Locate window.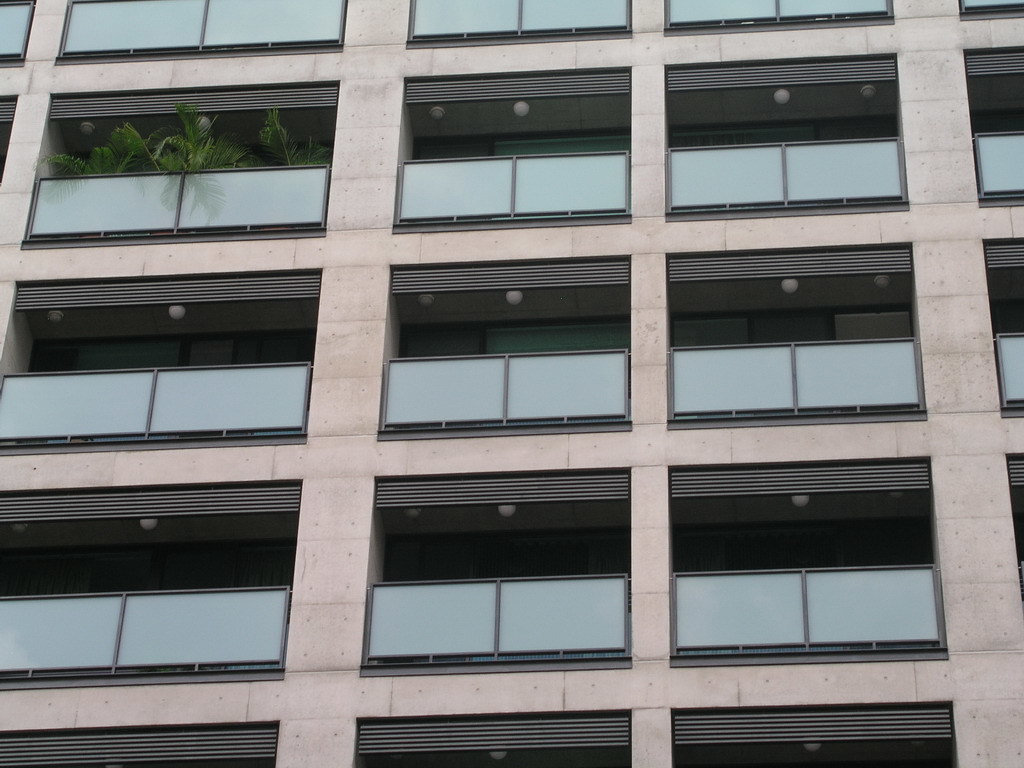
Bounding box: x1=488 y1=318 x2=631 y2=349.
